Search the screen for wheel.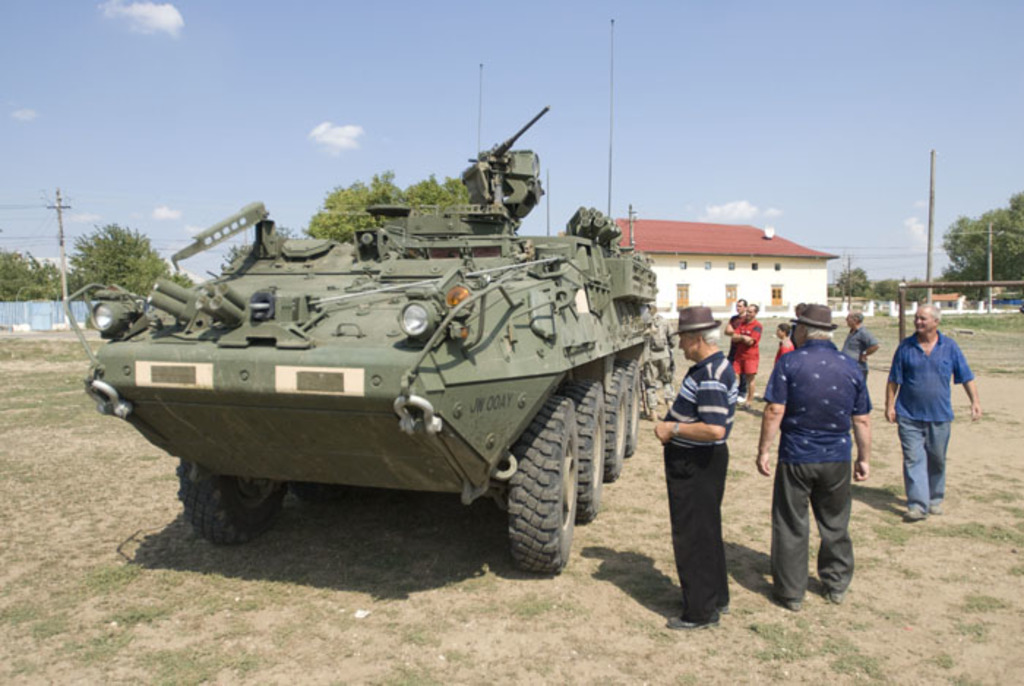
Found at select_region(176, 458, 285, 544).
